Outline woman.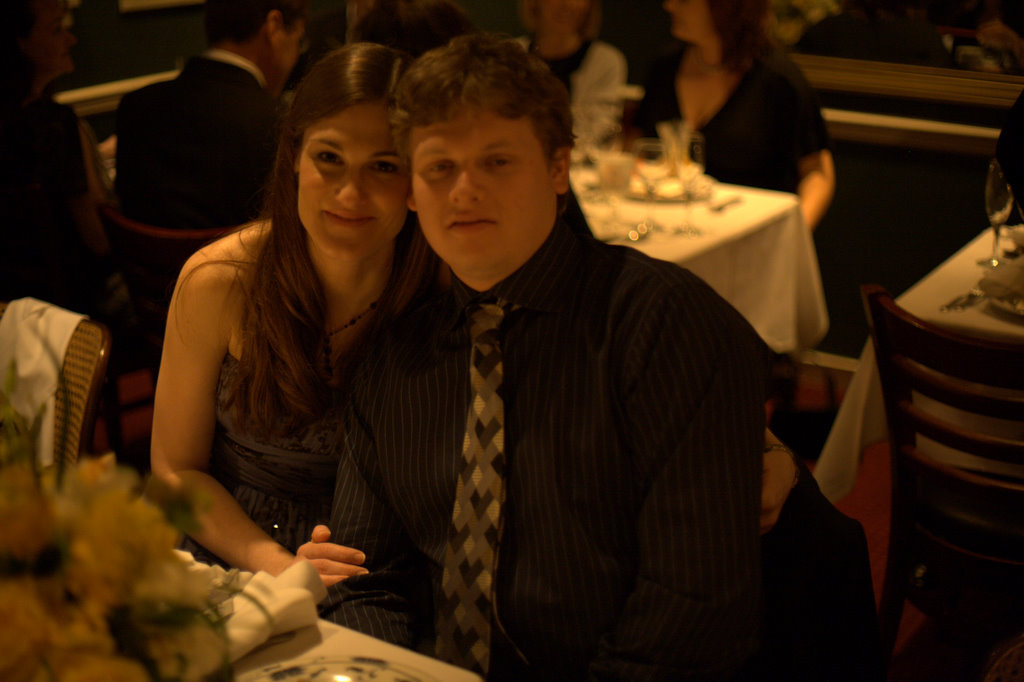
Outline: [131,31,465,668].
